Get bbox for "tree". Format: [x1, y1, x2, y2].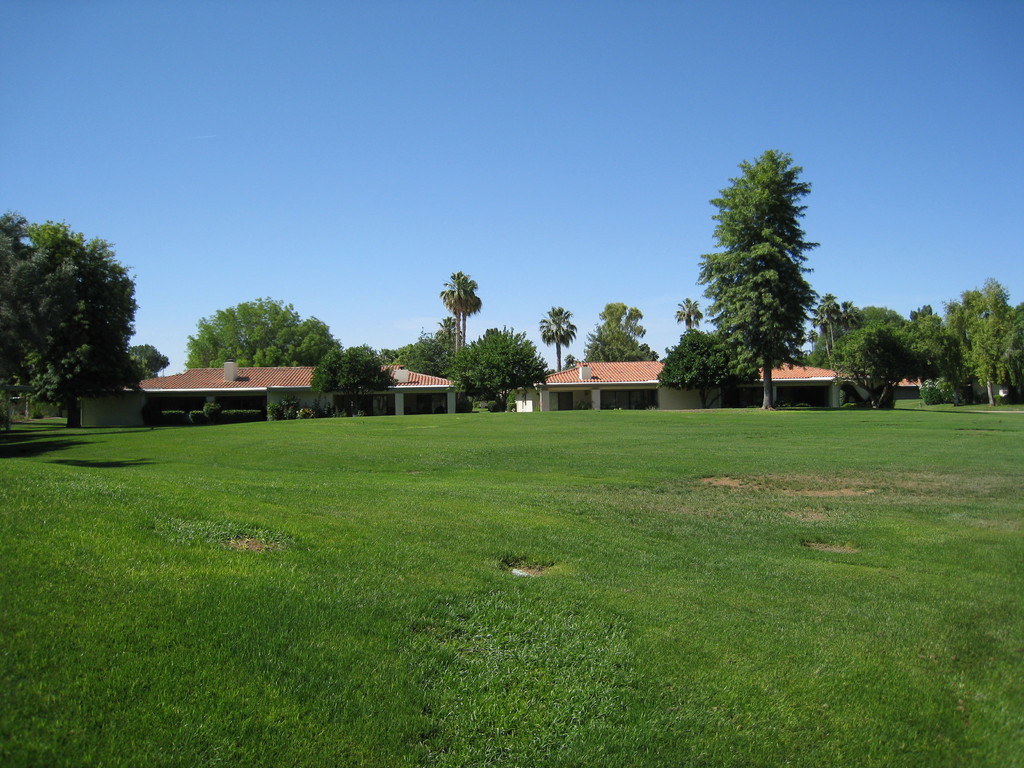
[128, 337, 172, 378].
